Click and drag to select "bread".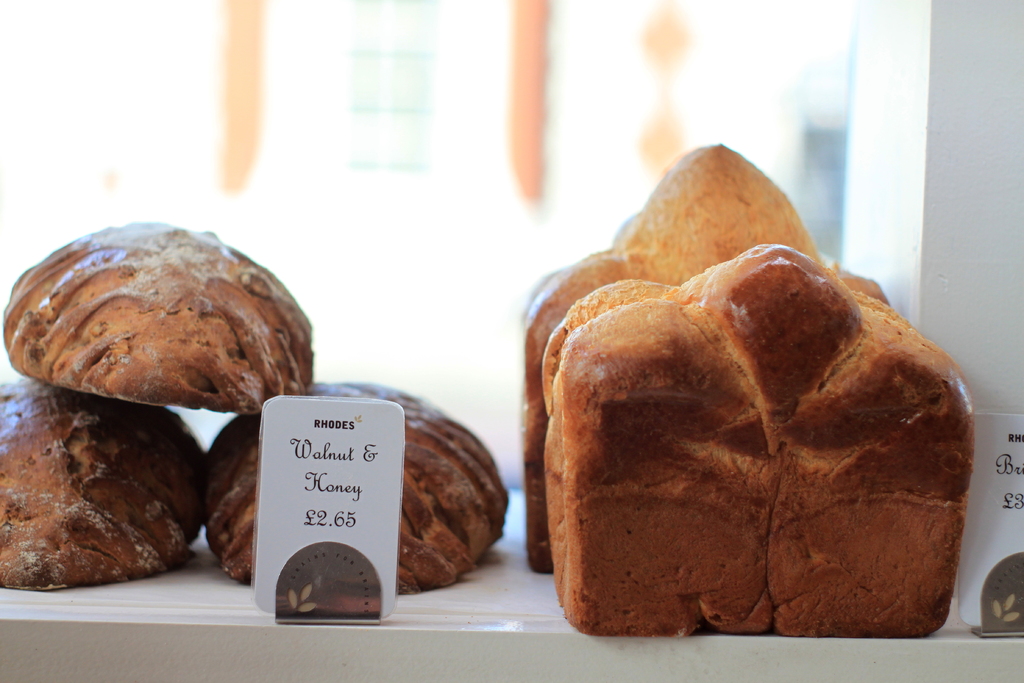
Selection: detection(0, 388, 204, 586).
